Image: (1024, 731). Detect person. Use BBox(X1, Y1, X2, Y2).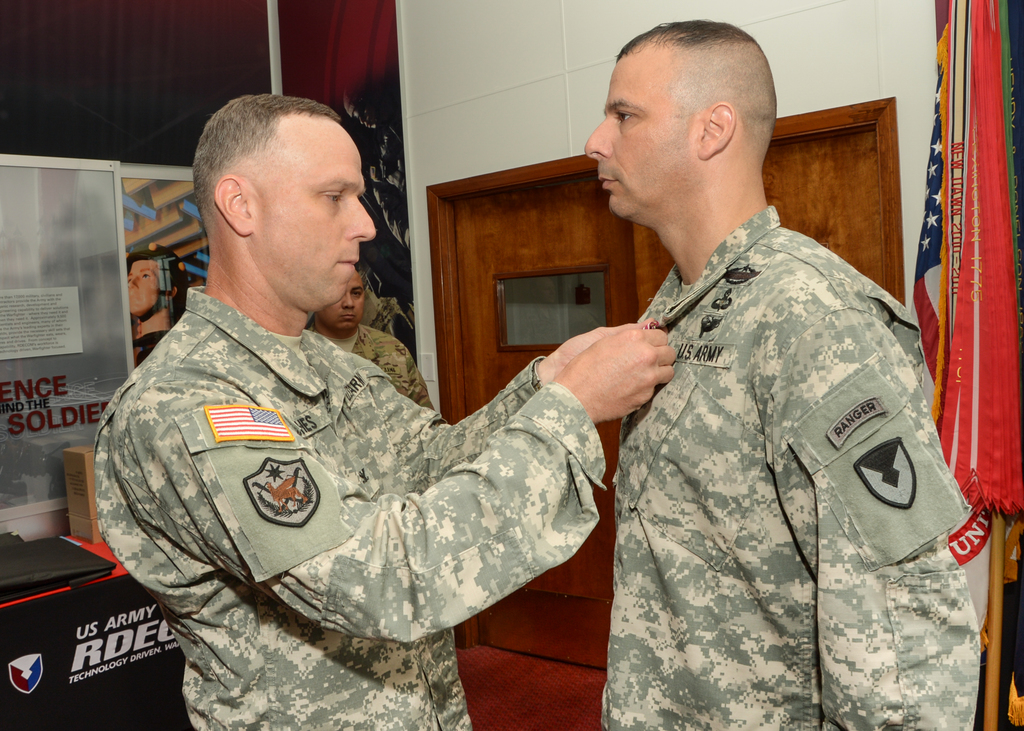
BBox(585, 20, 982, 730).
